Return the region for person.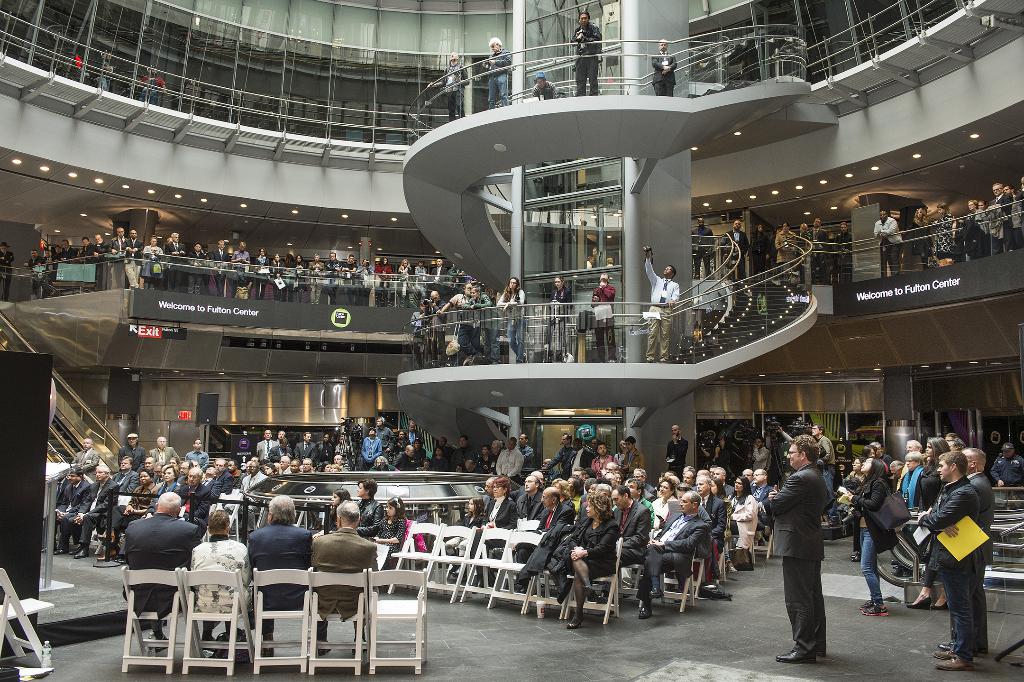
(777, 419, 837, 536).
